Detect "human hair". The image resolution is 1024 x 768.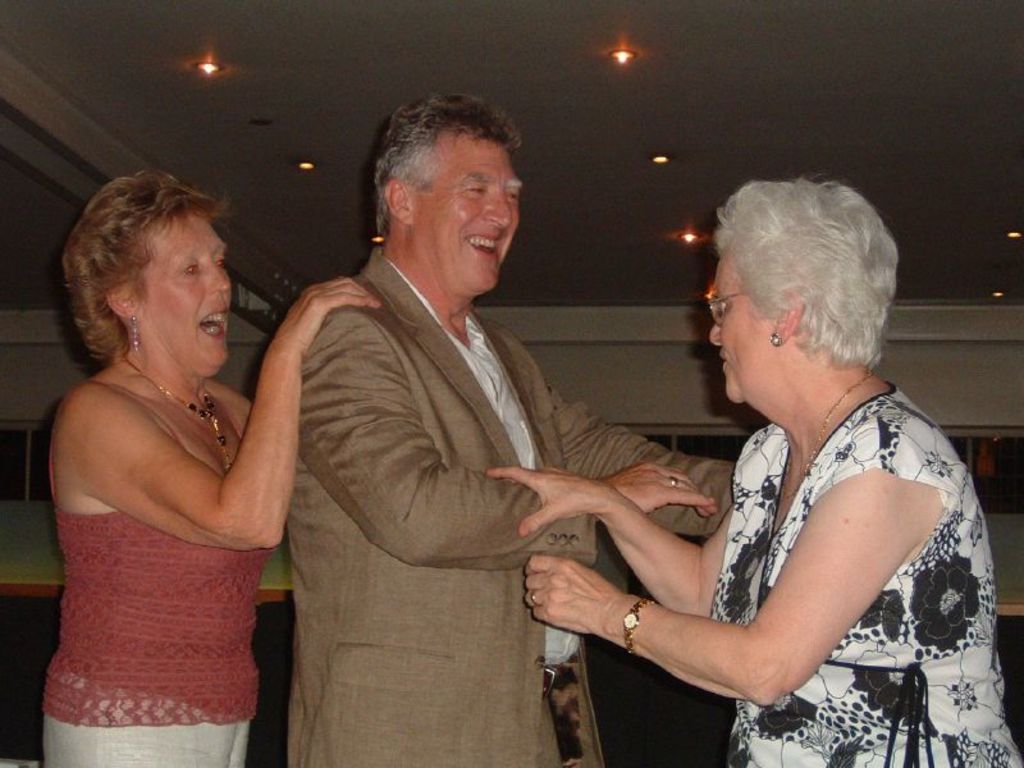
(x1=374, y1=91, x2=524, y2=237).
